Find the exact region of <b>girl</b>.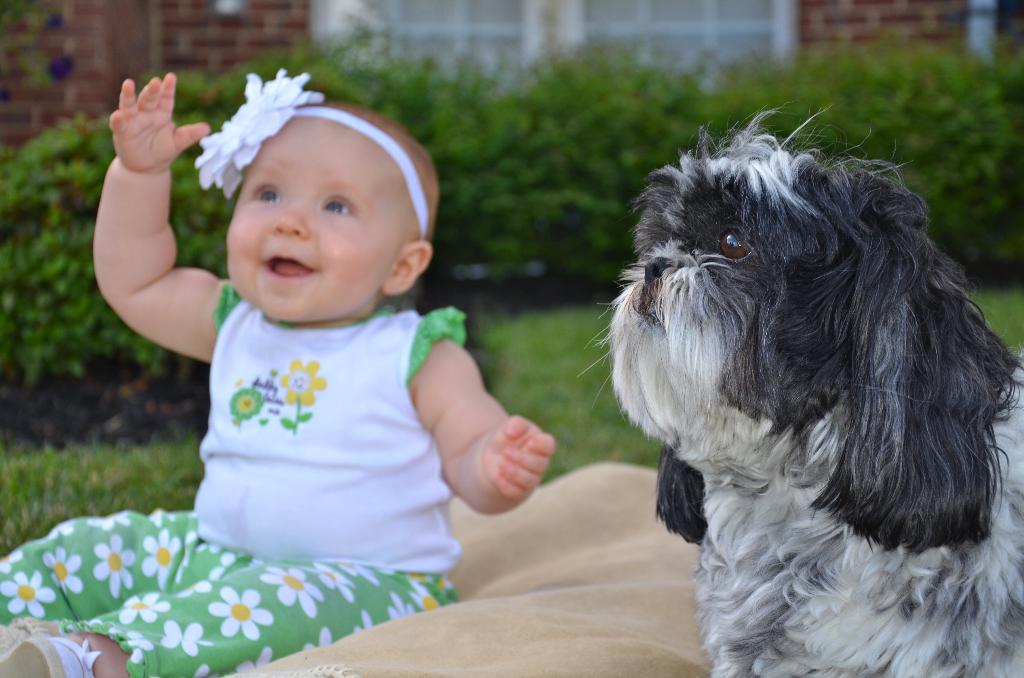
Exact region: (left=0, top=67, right=552, bottom=677).
